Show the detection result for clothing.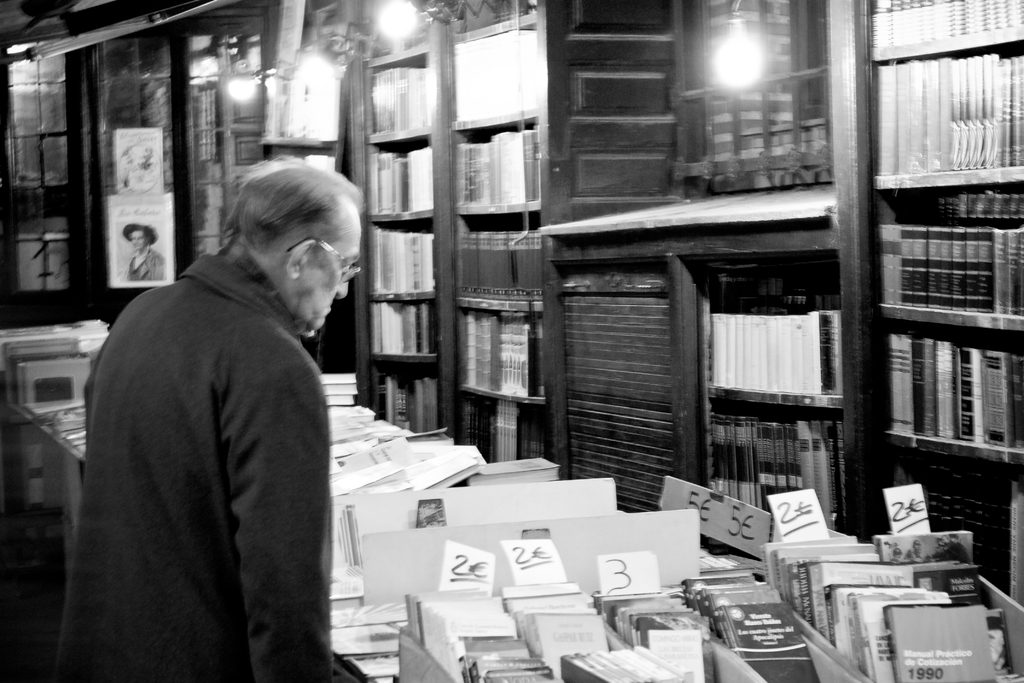
select_region(58, 197, 357, 674).
